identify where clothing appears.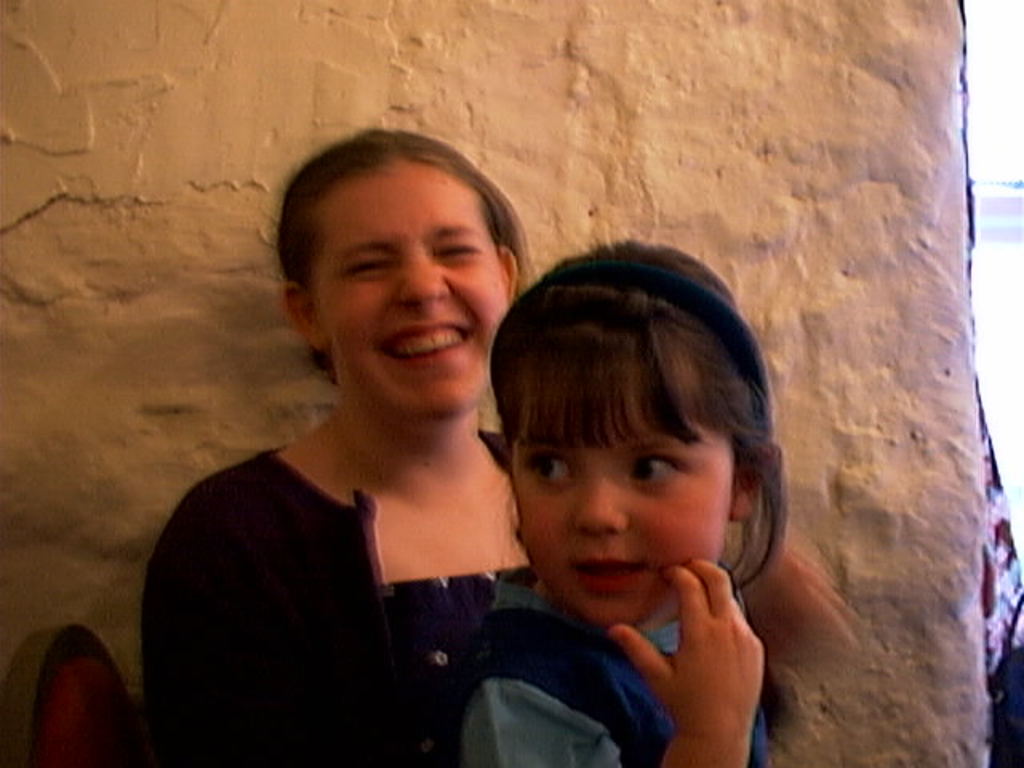
Appears at 141, 424, 570, 766.
